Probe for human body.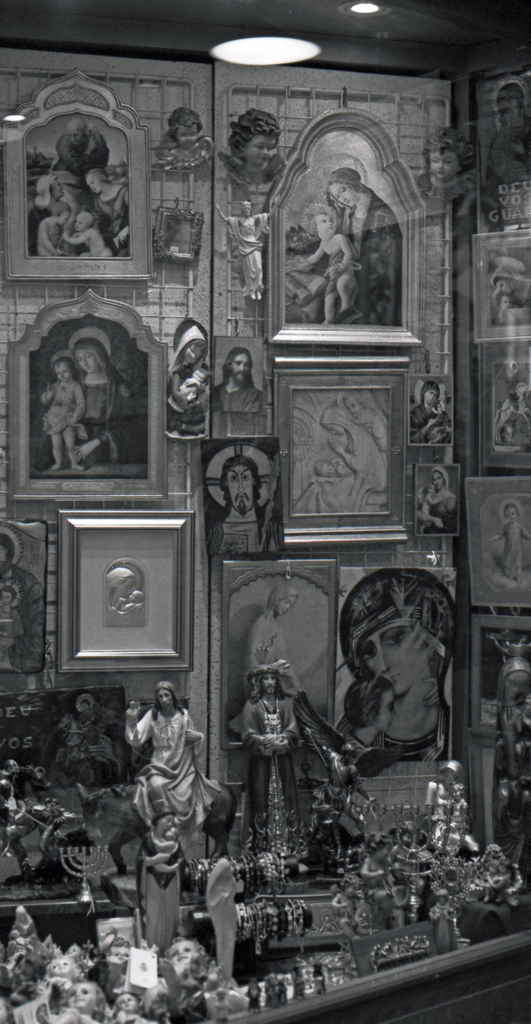
Probe result: 293/198/357/317.
